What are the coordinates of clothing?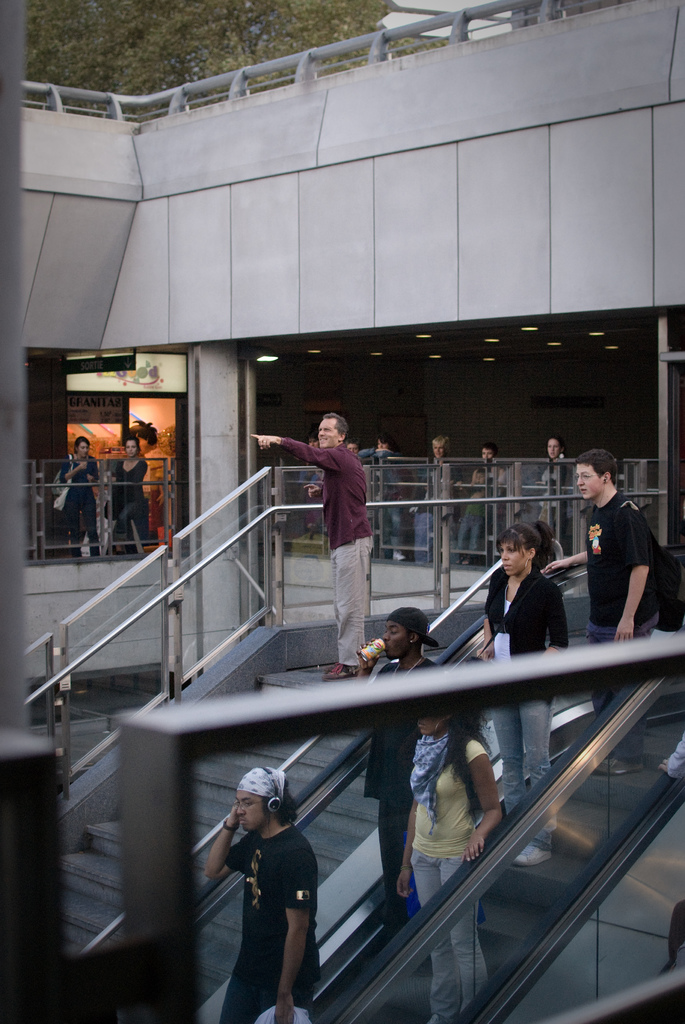
box=[107, 454, 153, 538].
